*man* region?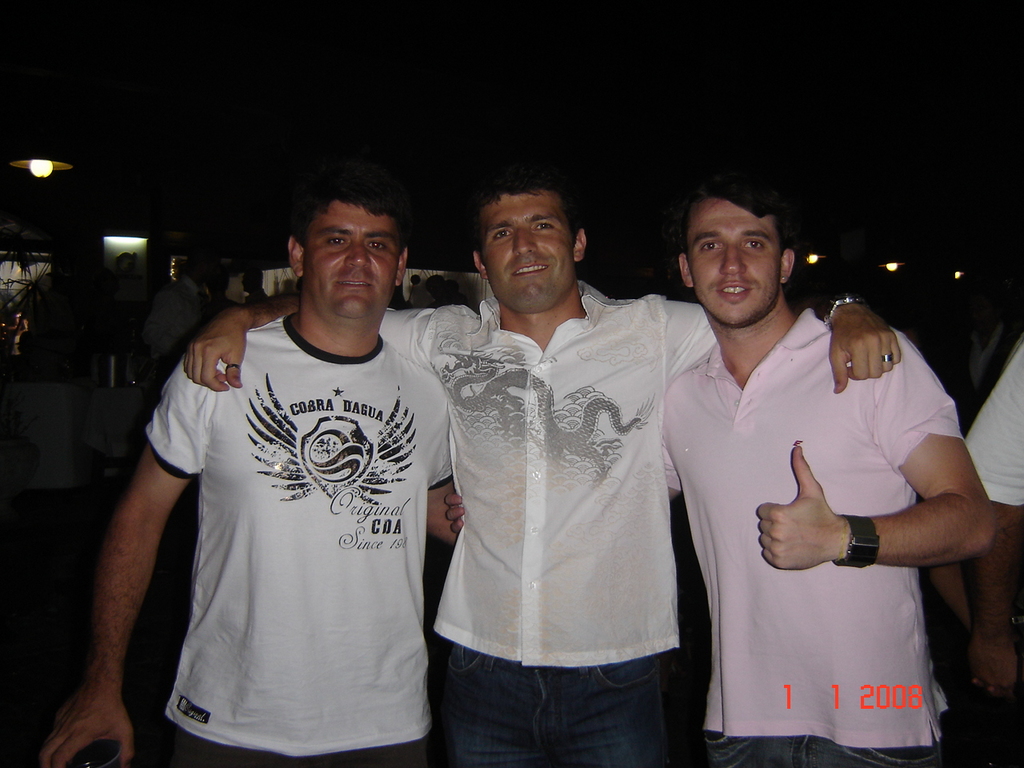
bbox(426, 274, 472, 308)
